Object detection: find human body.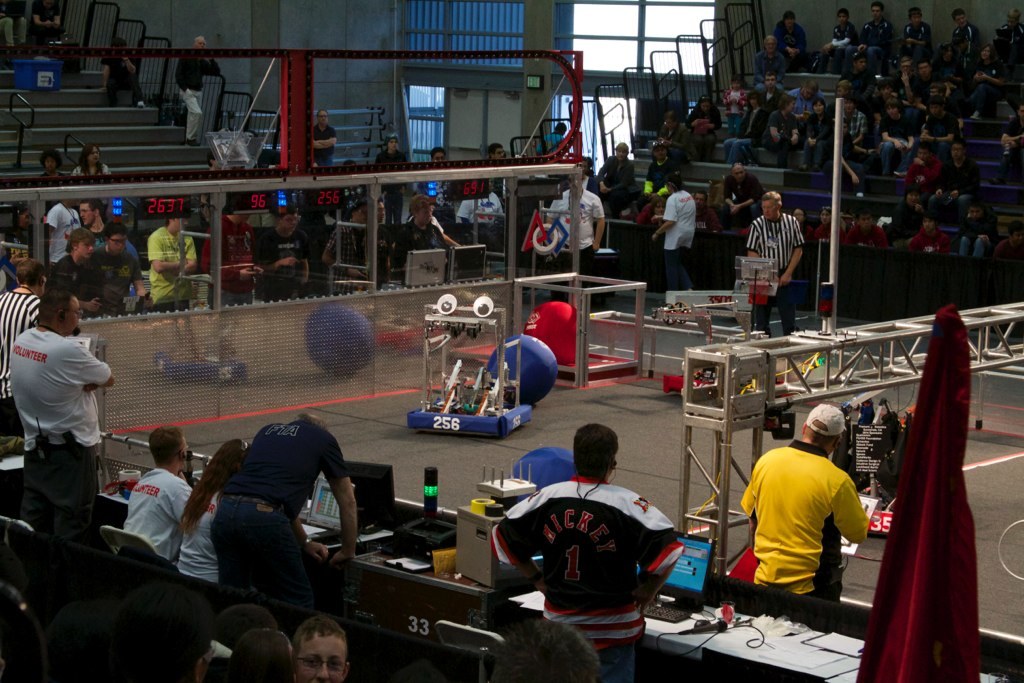
Rect(954, 205, 988, 258).
